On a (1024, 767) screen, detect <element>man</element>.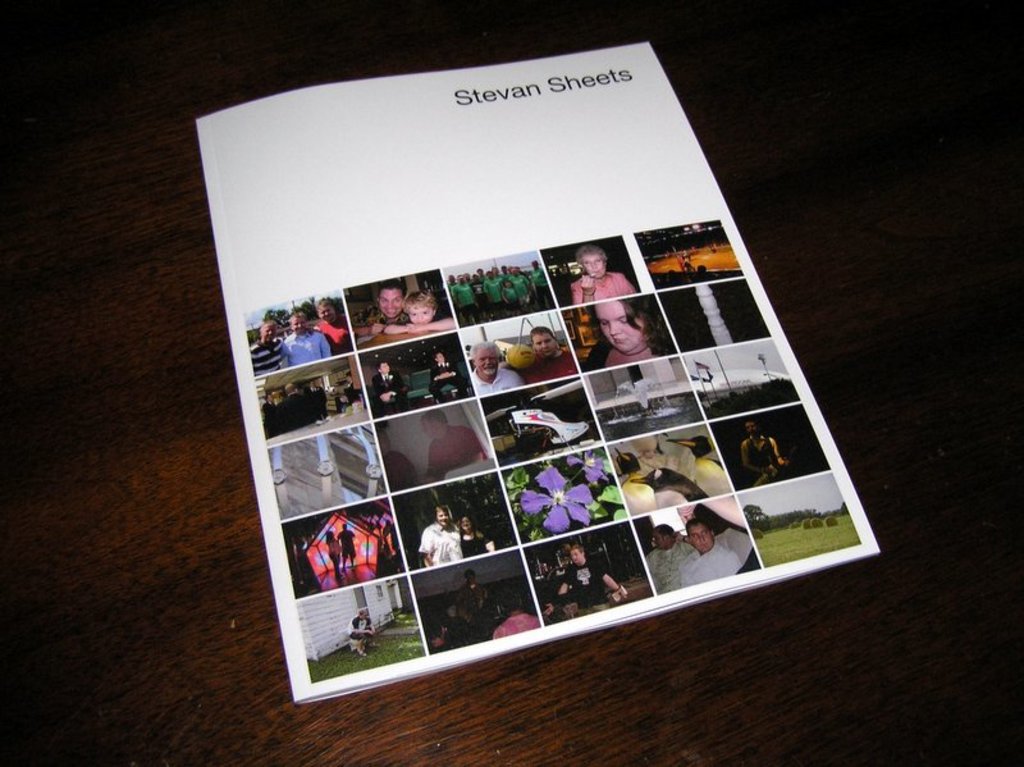
select_region(468, 338, 525, 397).
